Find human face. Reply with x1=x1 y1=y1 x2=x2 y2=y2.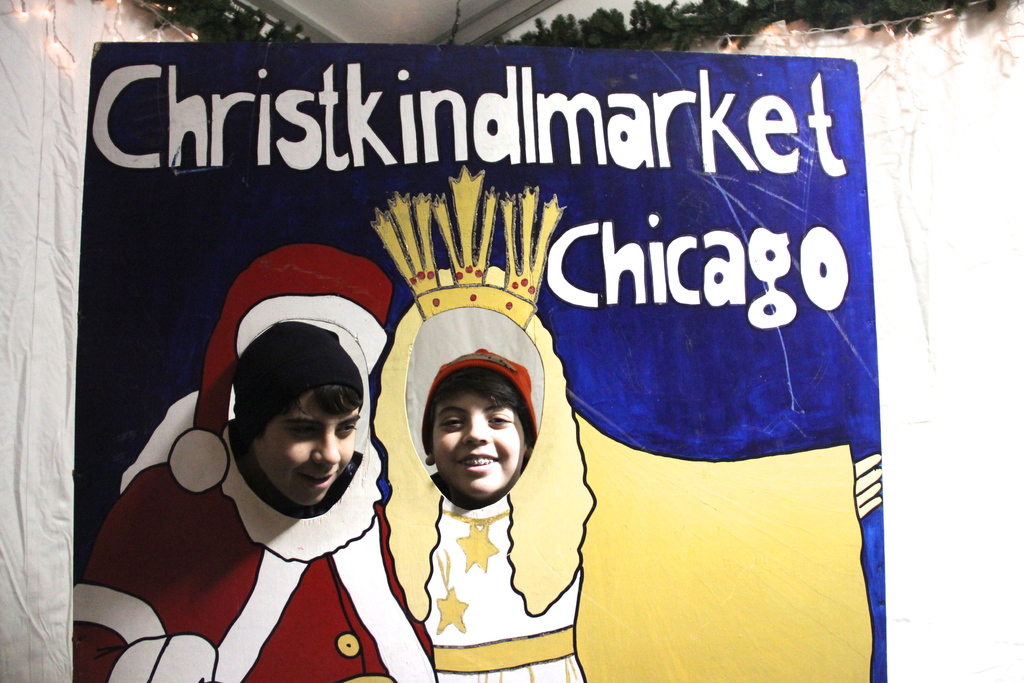
x1=433 y1=392 x2=524 y2=498.
